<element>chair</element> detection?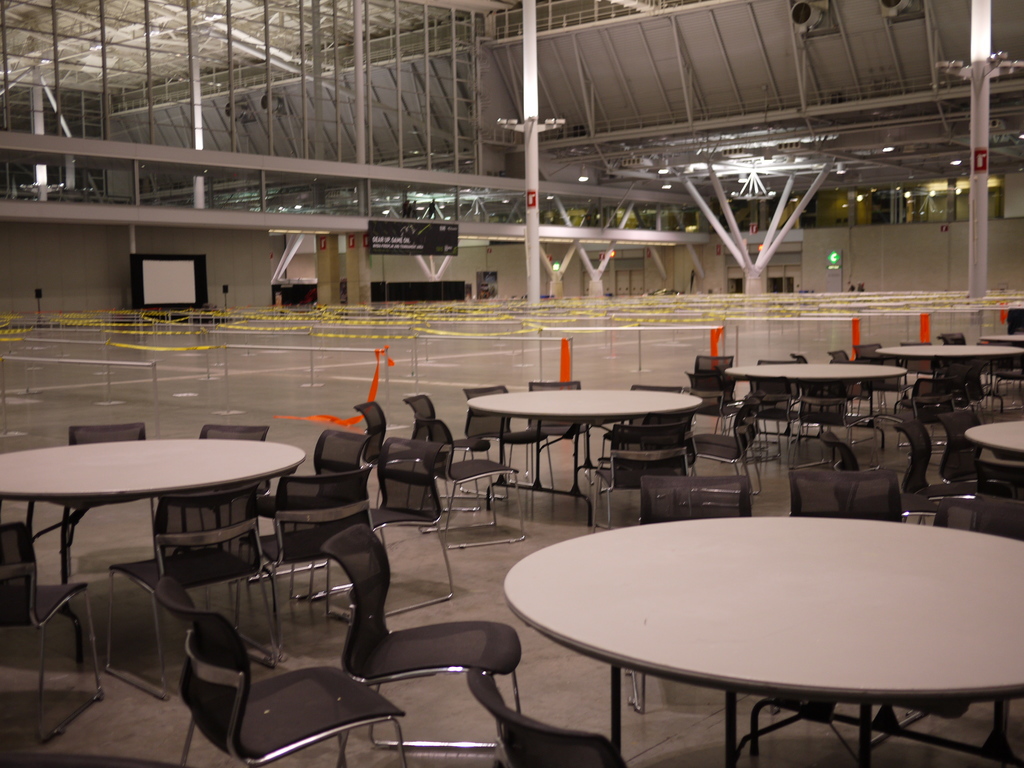
(199, 427, 268, 499)
